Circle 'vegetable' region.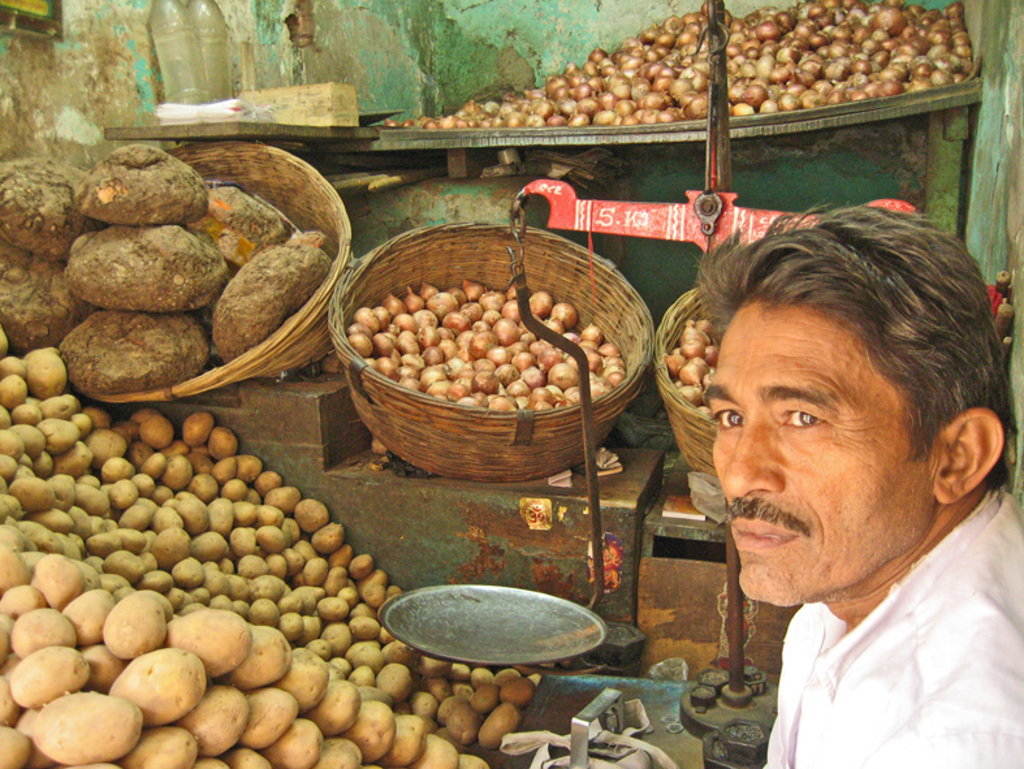
Region: <box>53,442,91,474</box>.
